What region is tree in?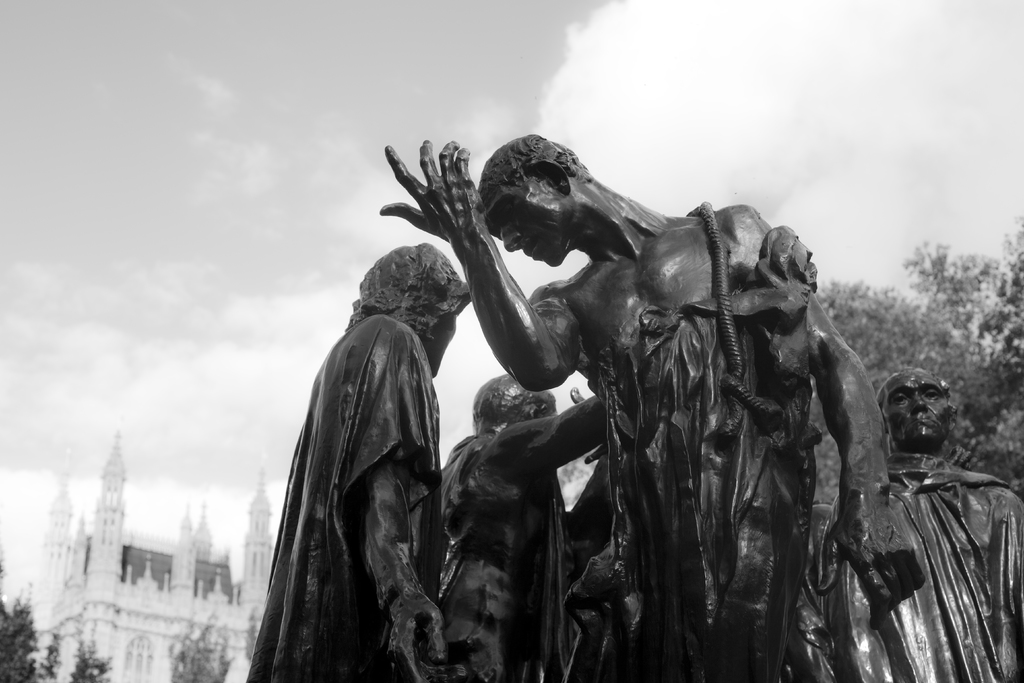
0 584 42 682.
